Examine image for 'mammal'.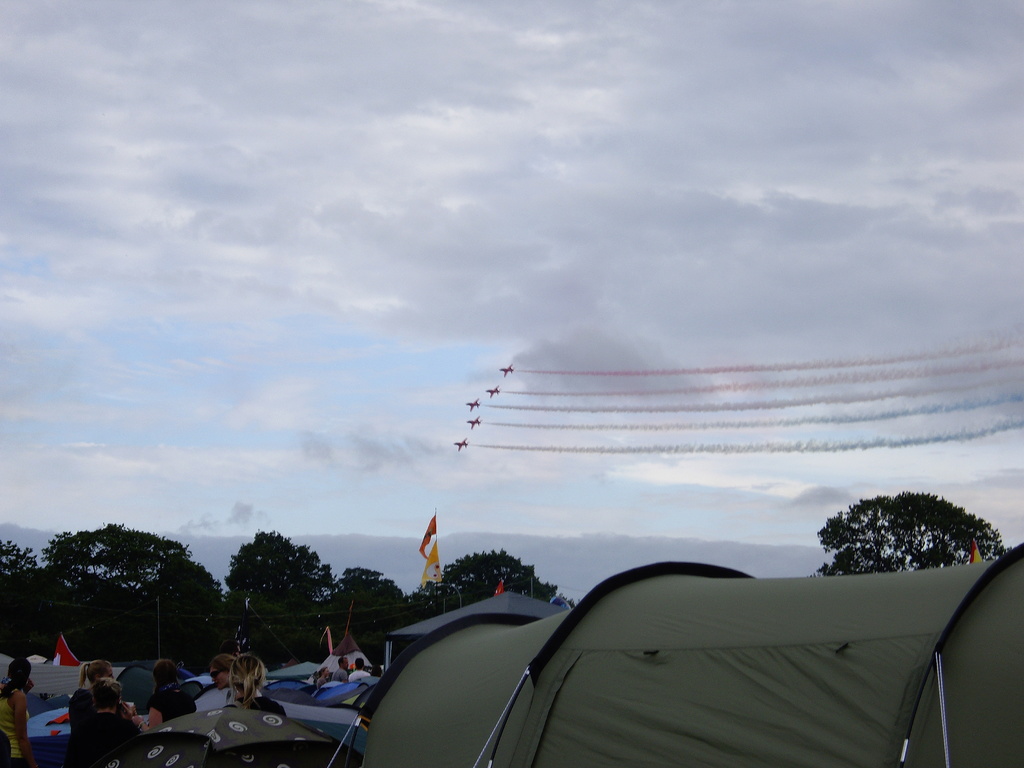
Examination result: rect(312, 666, 331, 689).
